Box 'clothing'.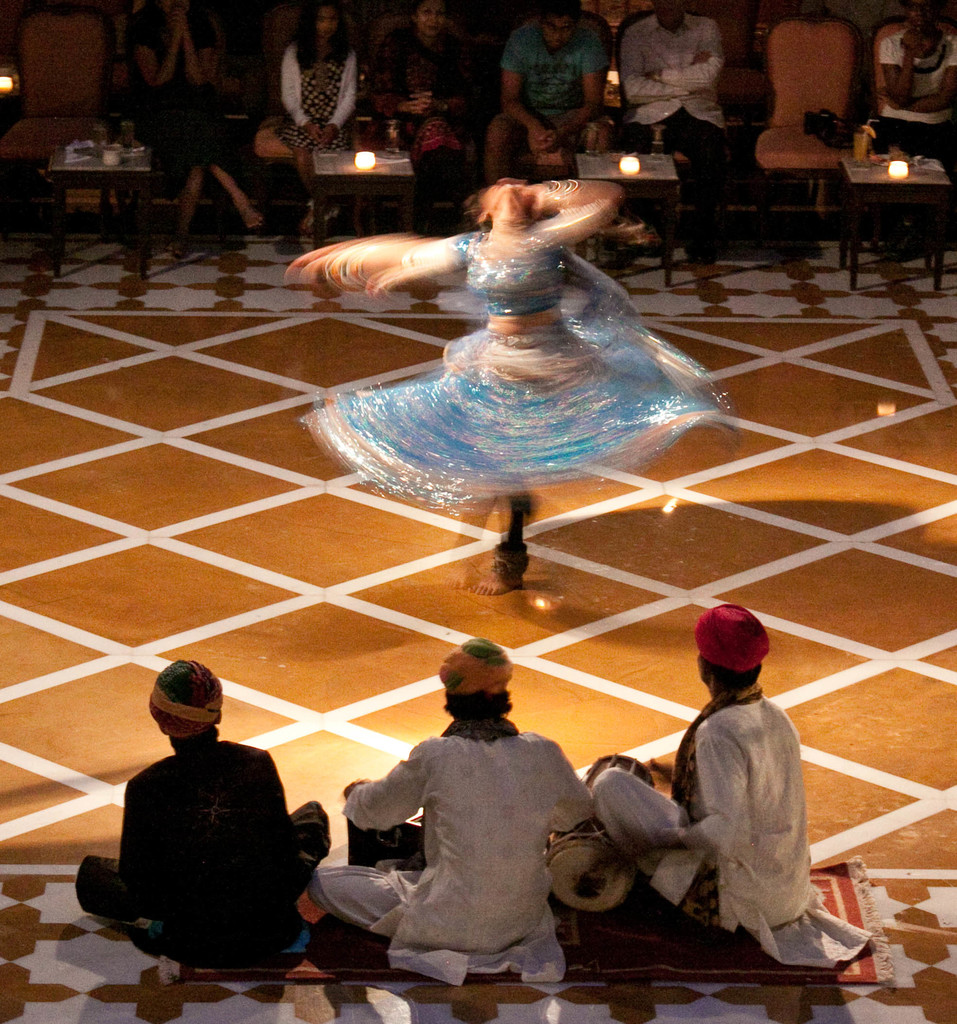
left=270, top=30, right=360, bottom=158.
